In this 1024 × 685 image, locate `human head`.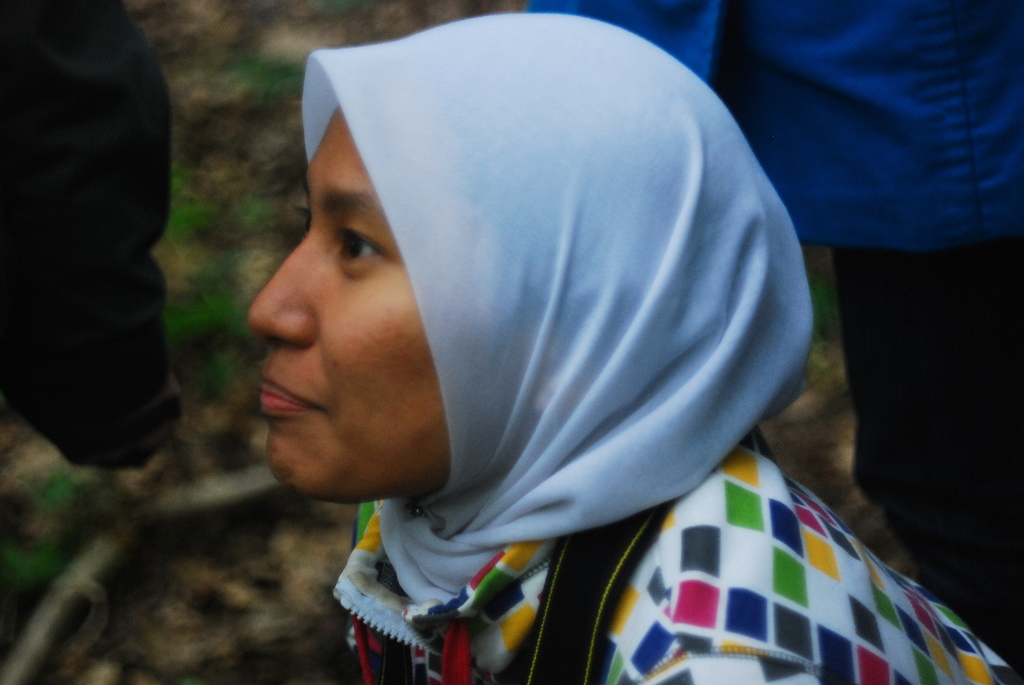
Bounding box: x1=292 y1=7 x2=790 y2=591.
